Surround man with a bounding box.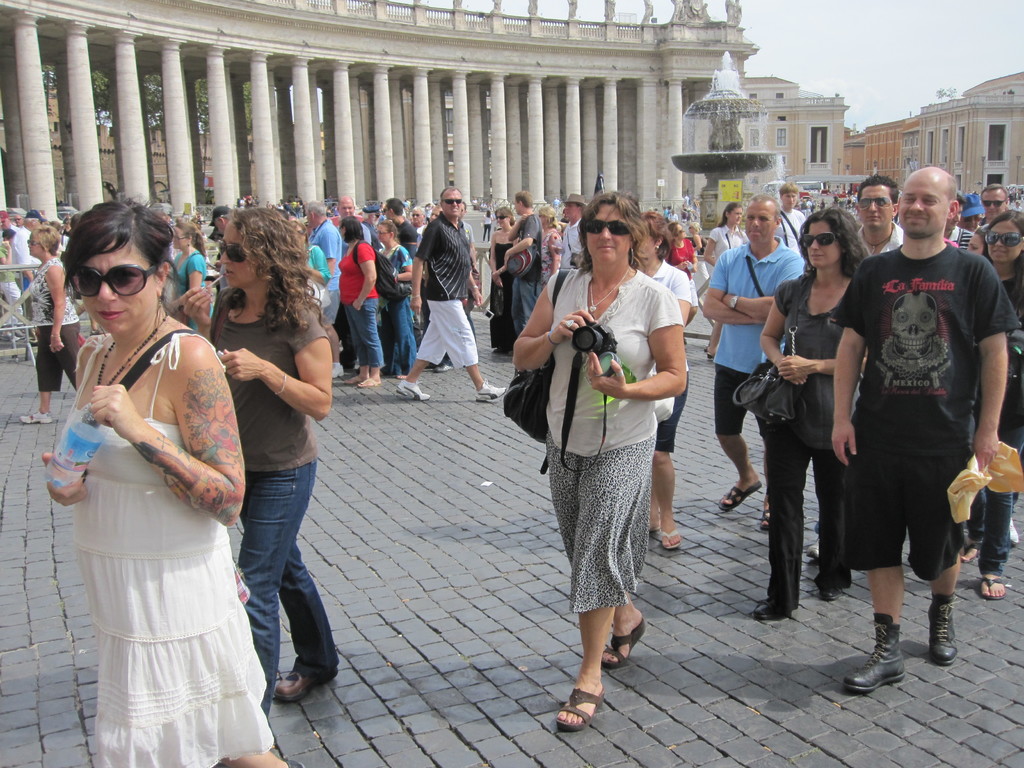
box(856, 176, 900, 261).
